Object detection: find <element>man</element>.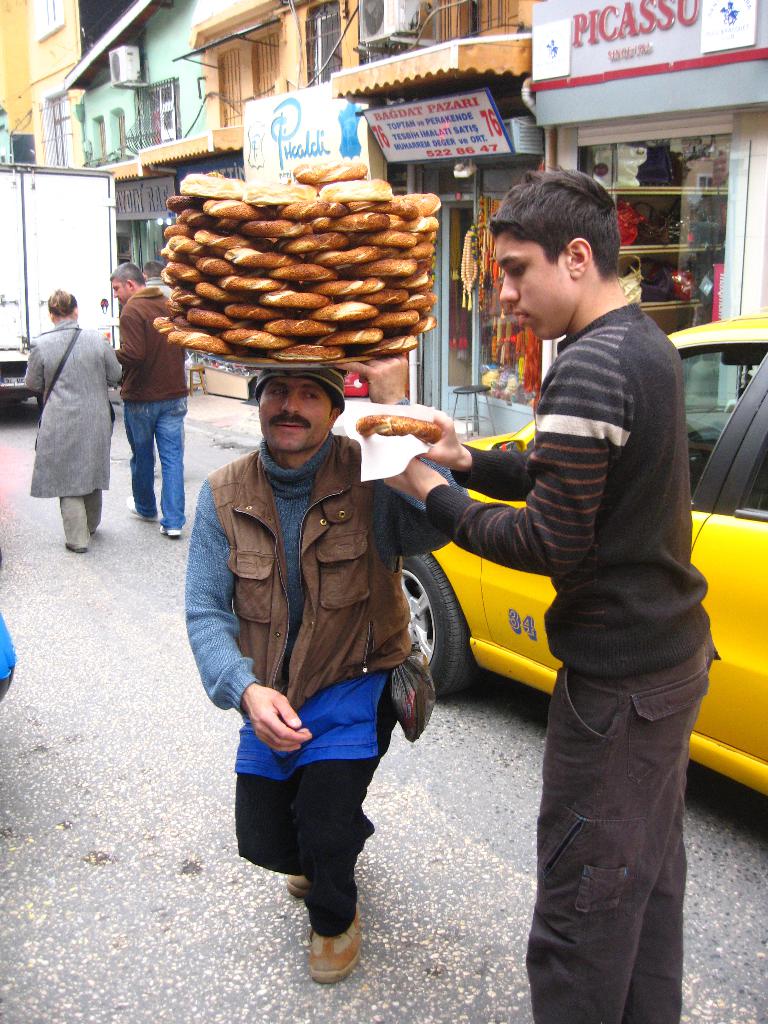
select_region(392, 163, 721, 1023).
